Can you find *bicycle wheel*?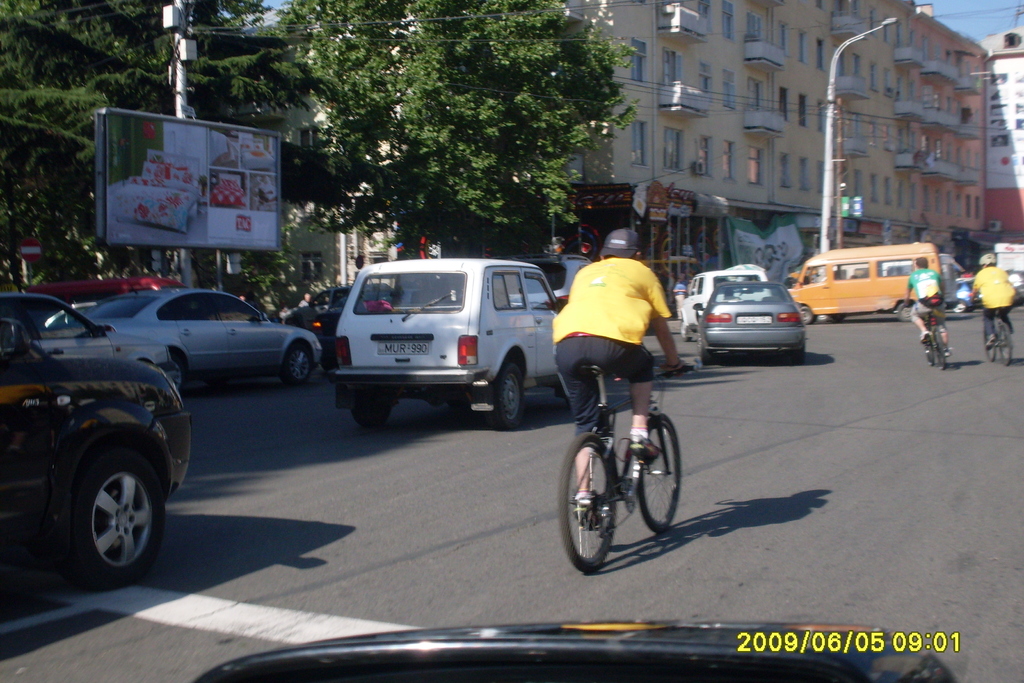
Yes, bounding box: 990 314 1015 365.
